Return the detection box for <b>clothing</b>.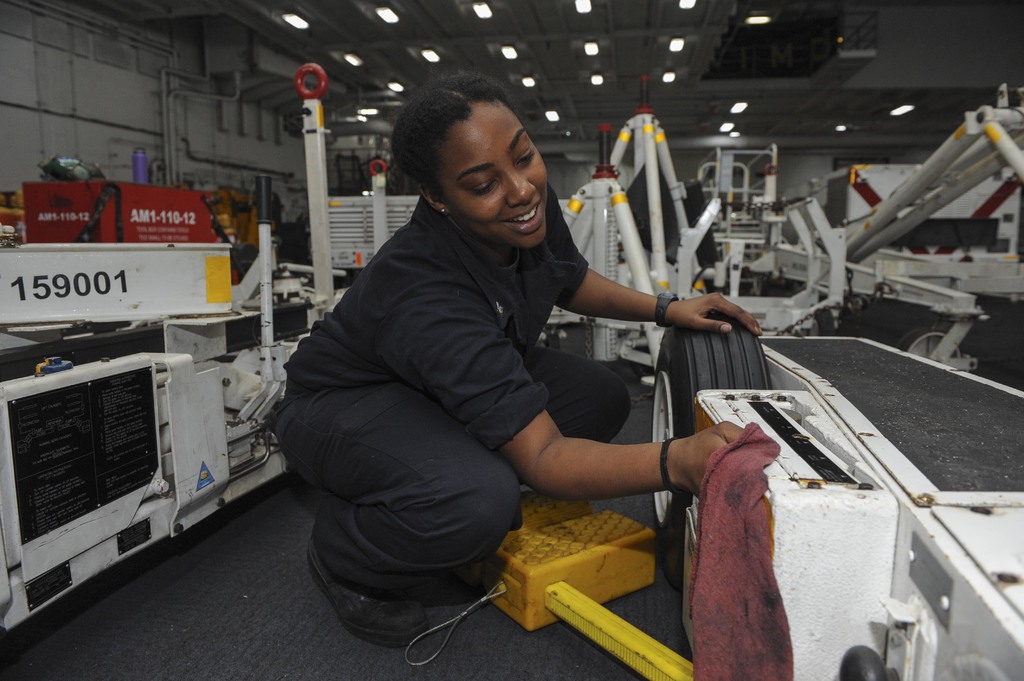
<bbox>272, 197, 625, 616</bbox>.
